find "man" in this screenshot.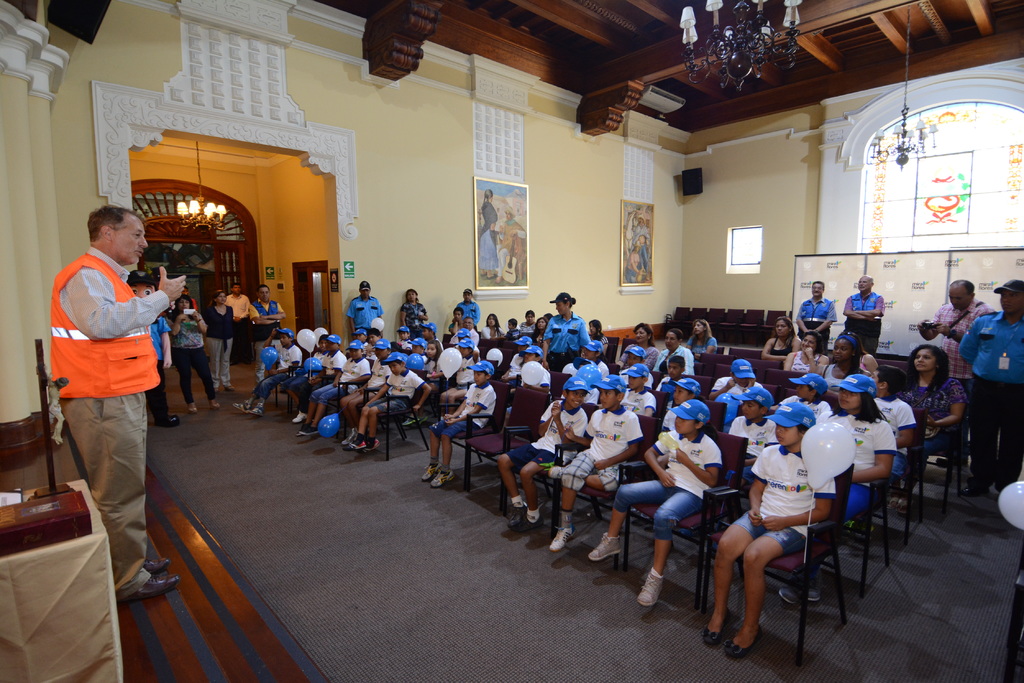
The bounding box for "man" is box=[455, 289, 476, 322].
